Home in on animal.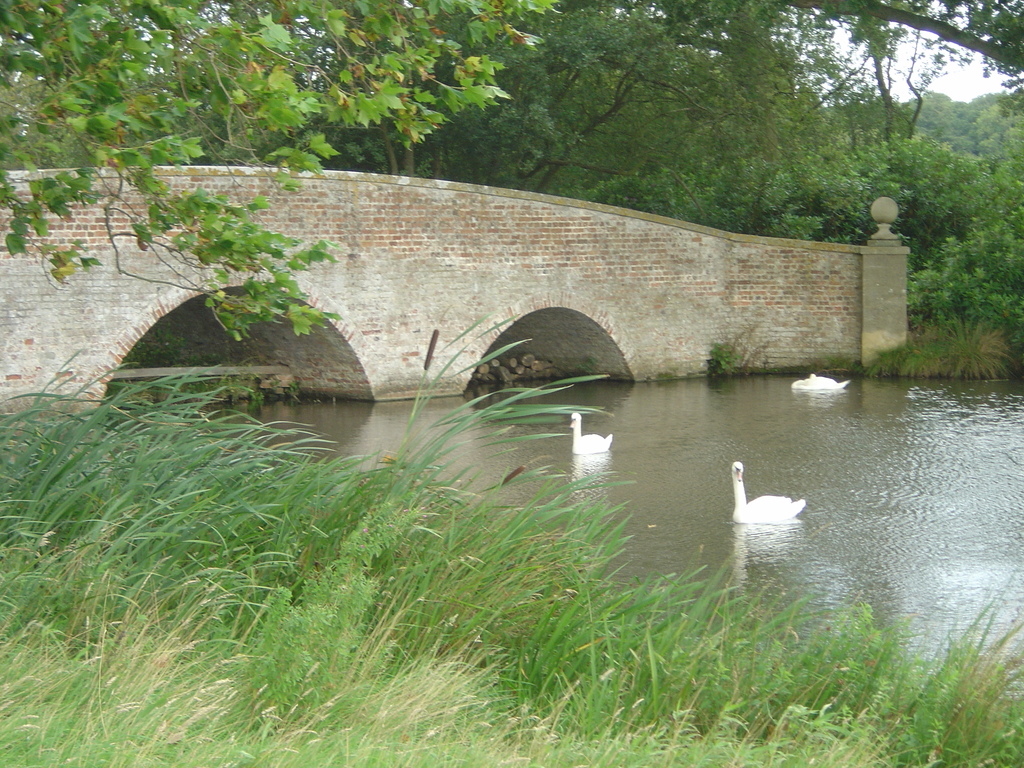
Homed in at select_region(570, 409, 617, 461).
